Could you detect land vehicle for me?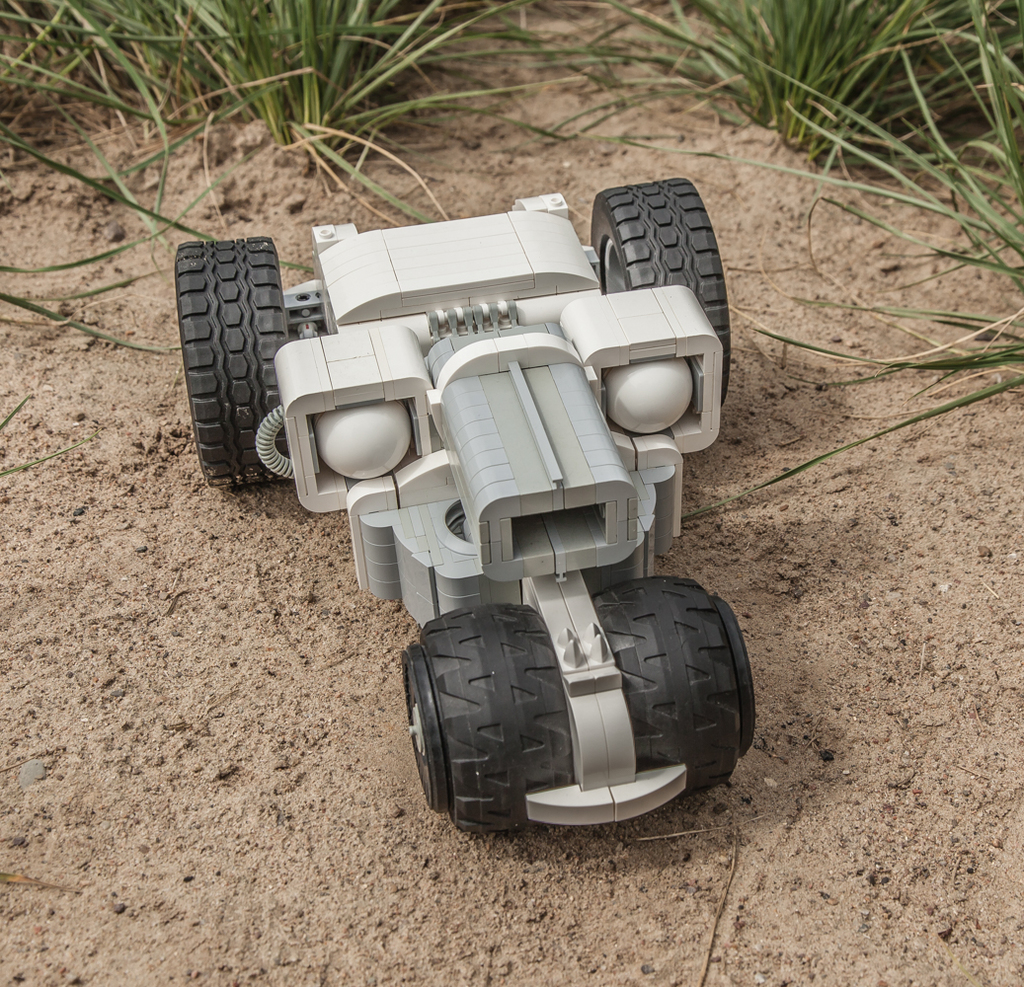
Detection result: select_region(178, 179, 759, 832).
